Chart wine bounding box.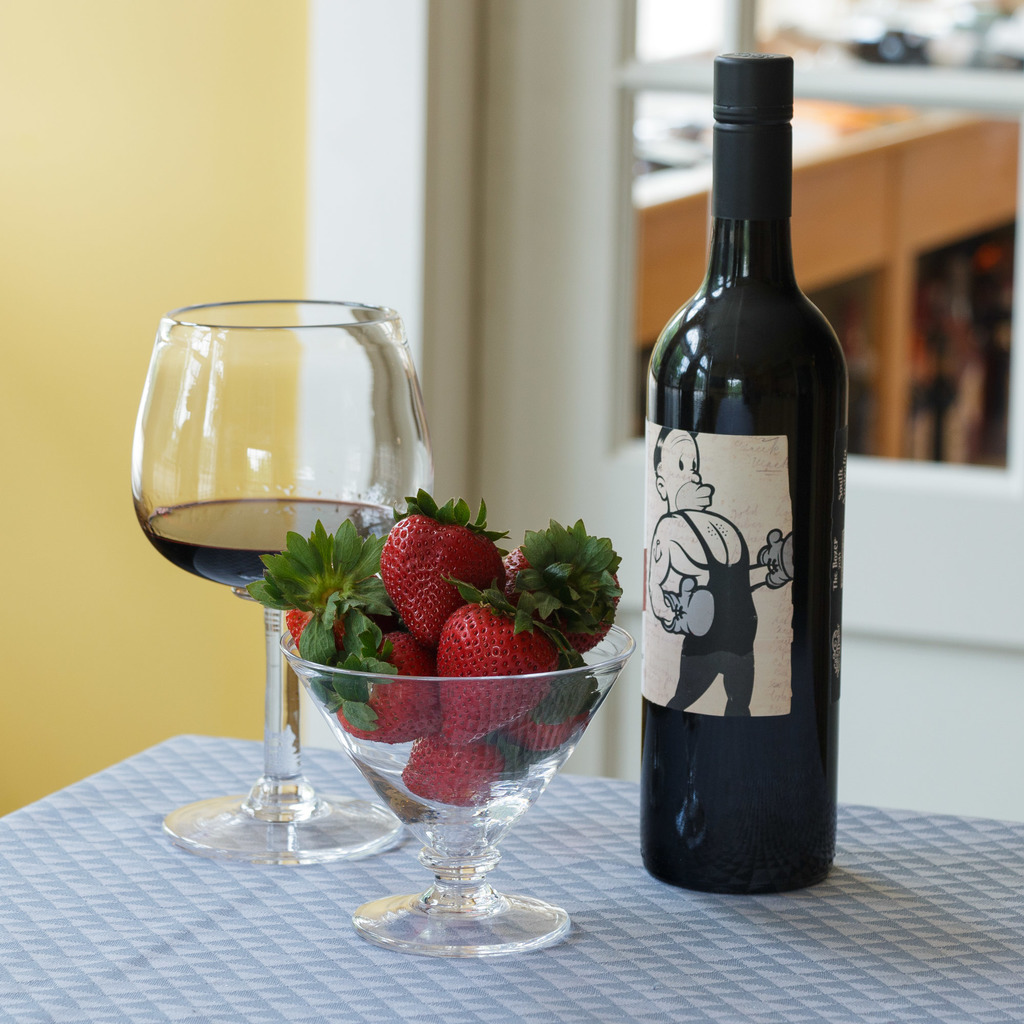
Charted: select_region(125, 494, 401, 602).
